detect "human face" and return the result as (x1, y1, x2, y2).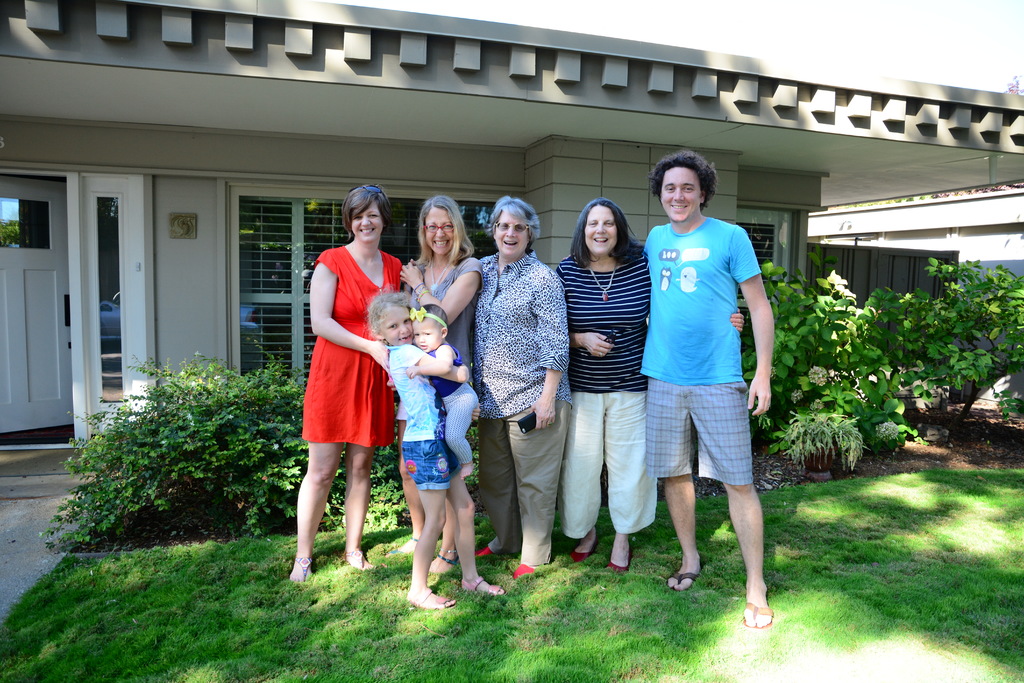
(493, 211, 529, 256).
